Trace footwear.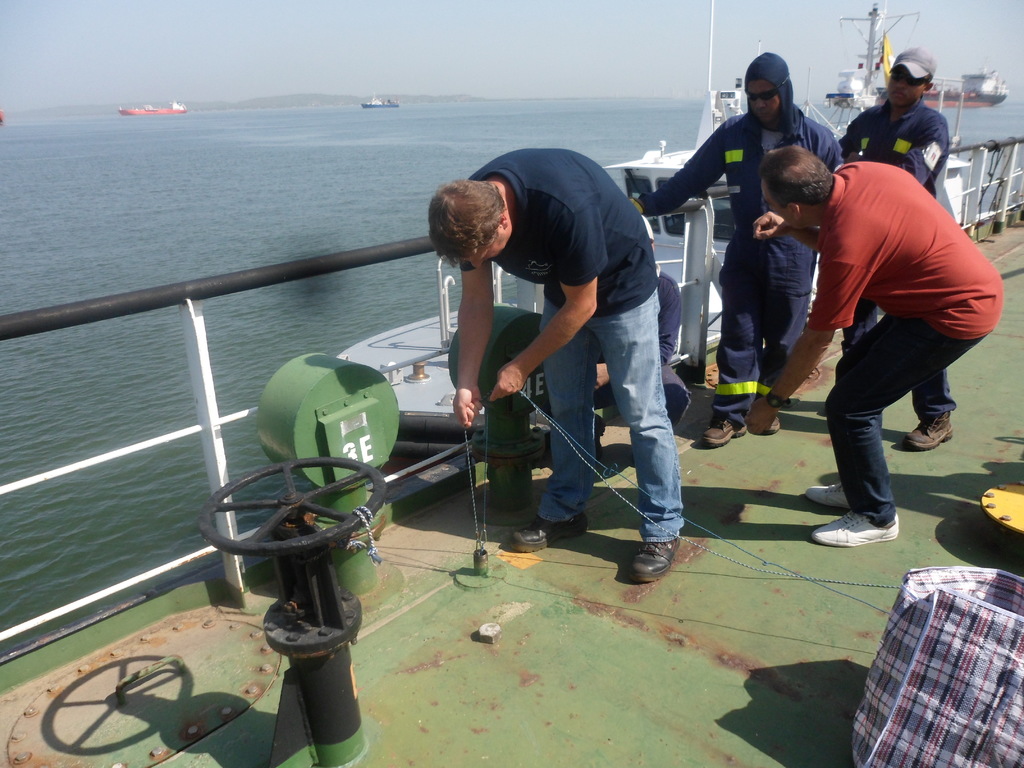
Traced to l=811, t=508, r=898, b=548.
